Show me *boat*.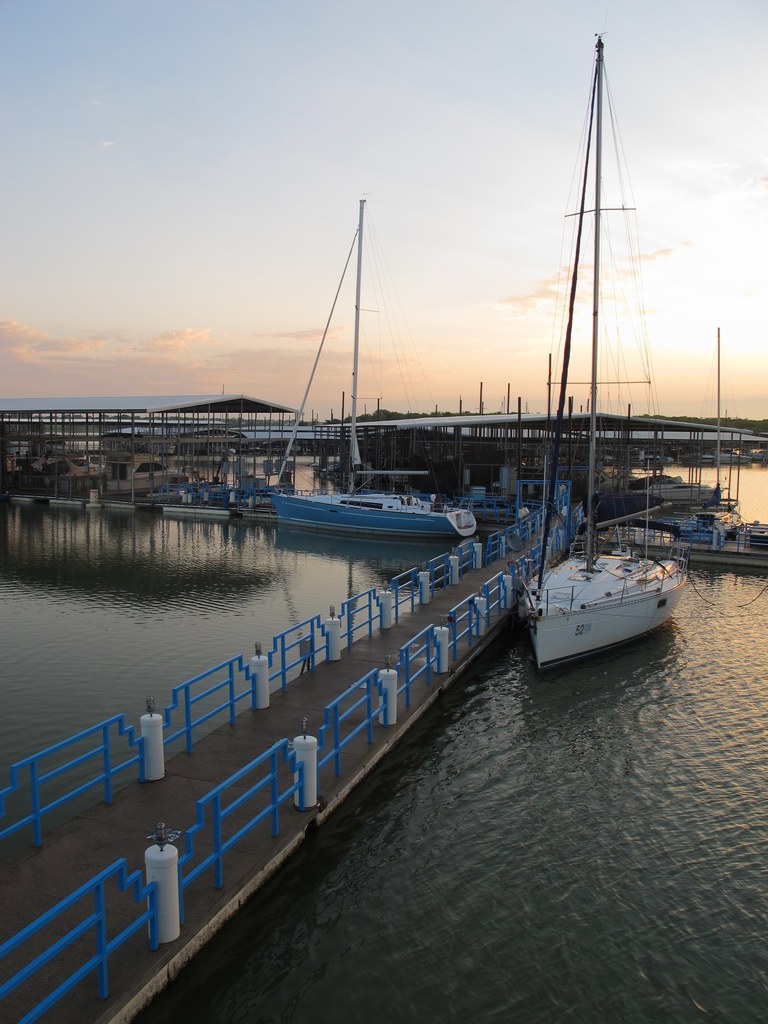
*boat* is here: bbox(259, 191, 464, 523).
